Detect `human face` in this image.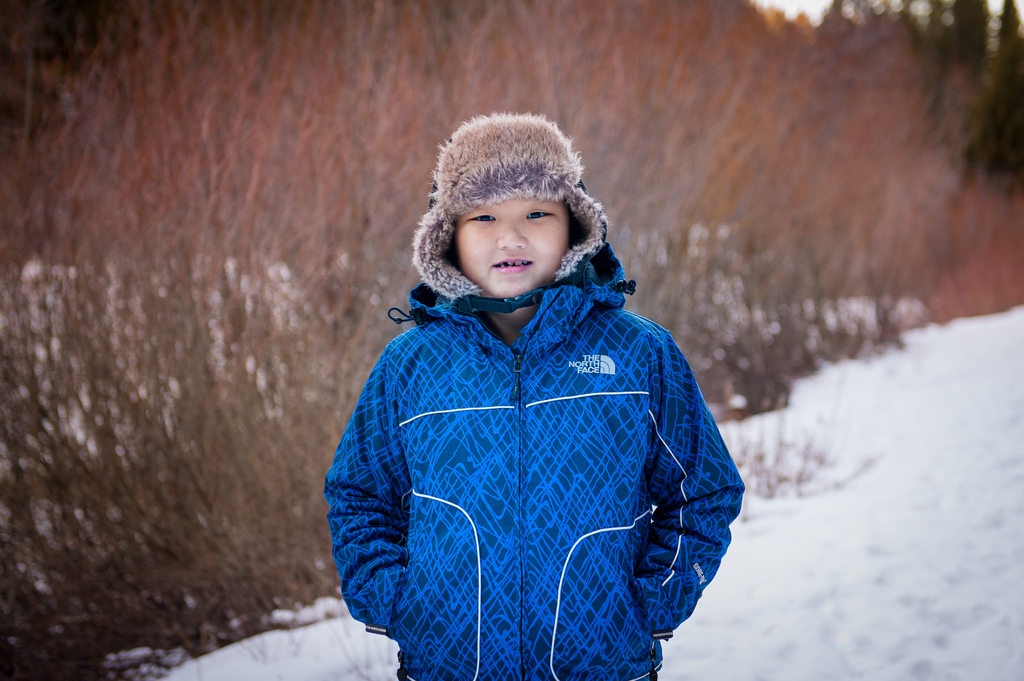
Detection: left=452, top=182, right=570, bottom=300.
